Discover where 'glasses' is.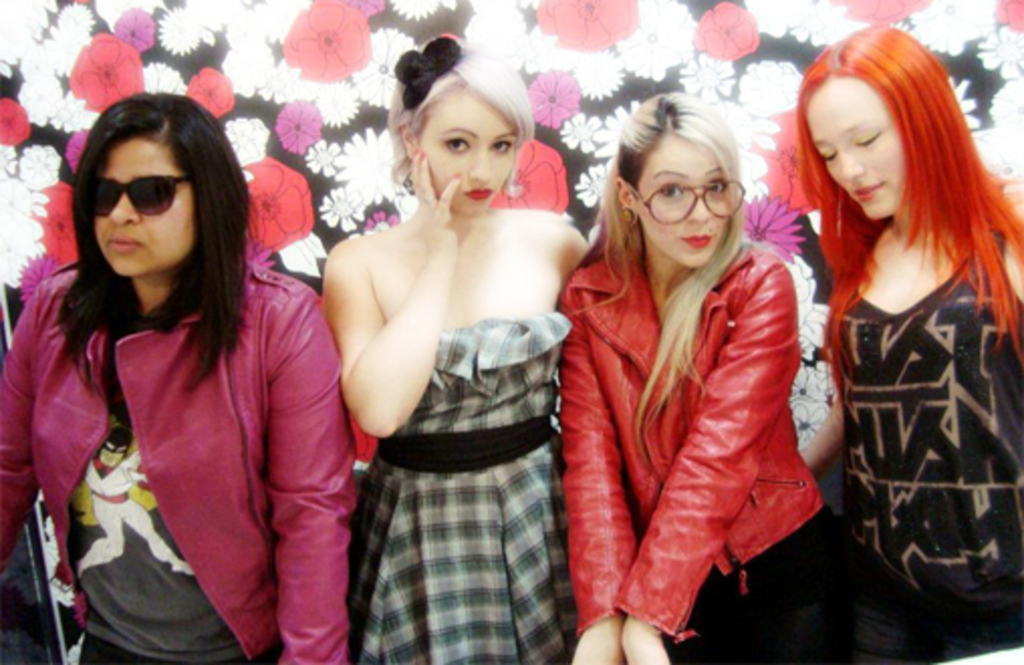
Discovered at 83:169:216:230.
